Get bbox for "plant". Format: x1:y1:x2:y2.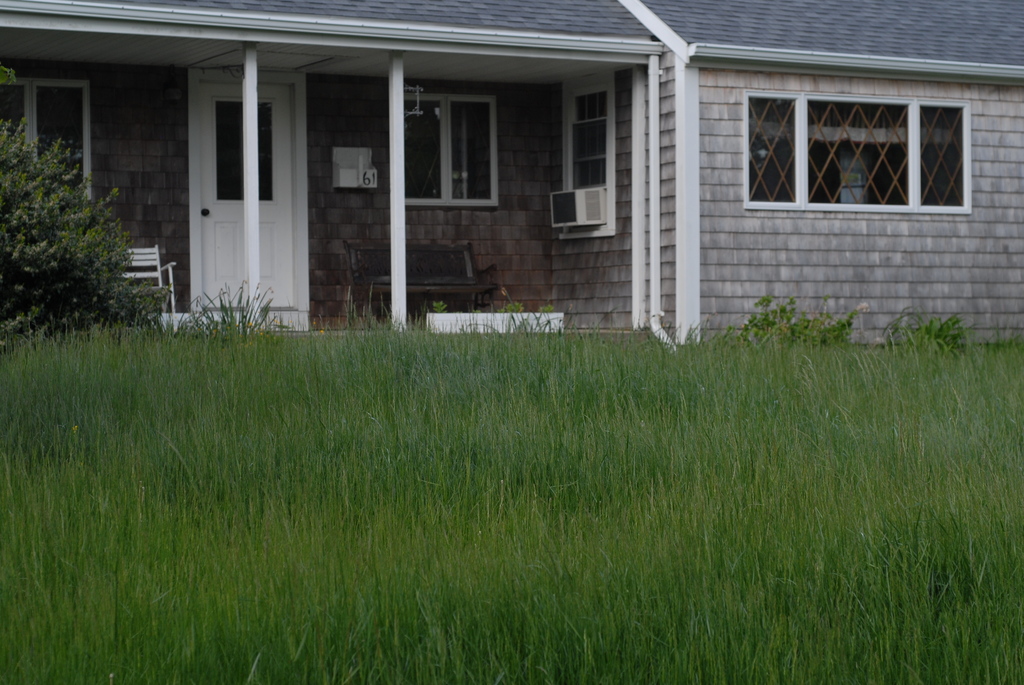
730:281:856:342.
